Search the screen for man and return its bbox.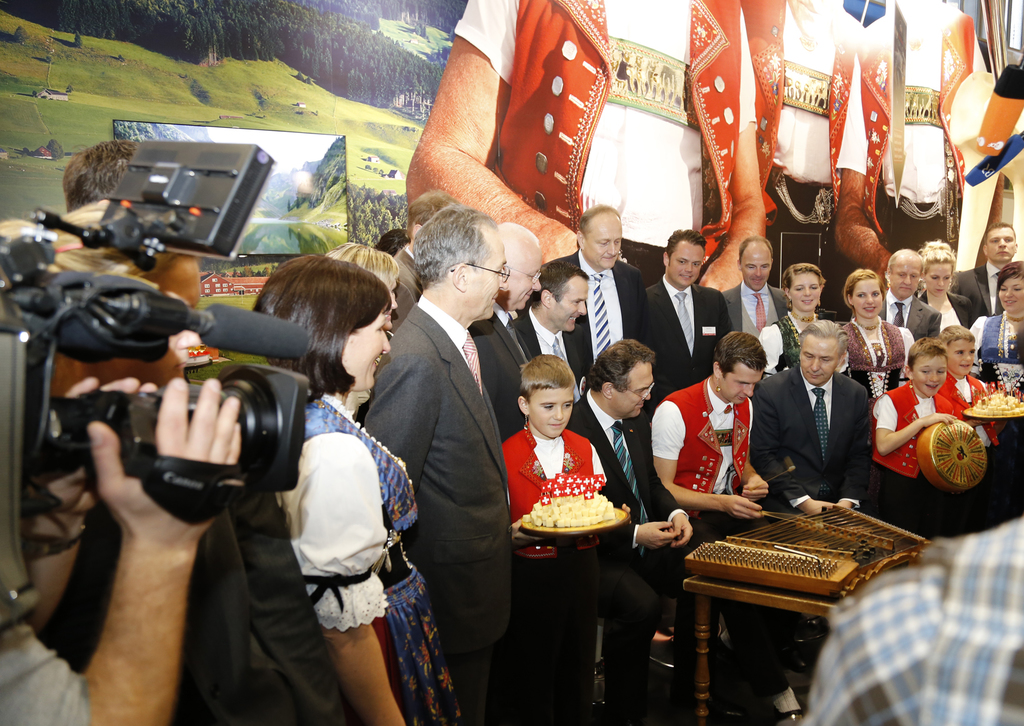
Found: bbox=[651, 331, 803, 725].
